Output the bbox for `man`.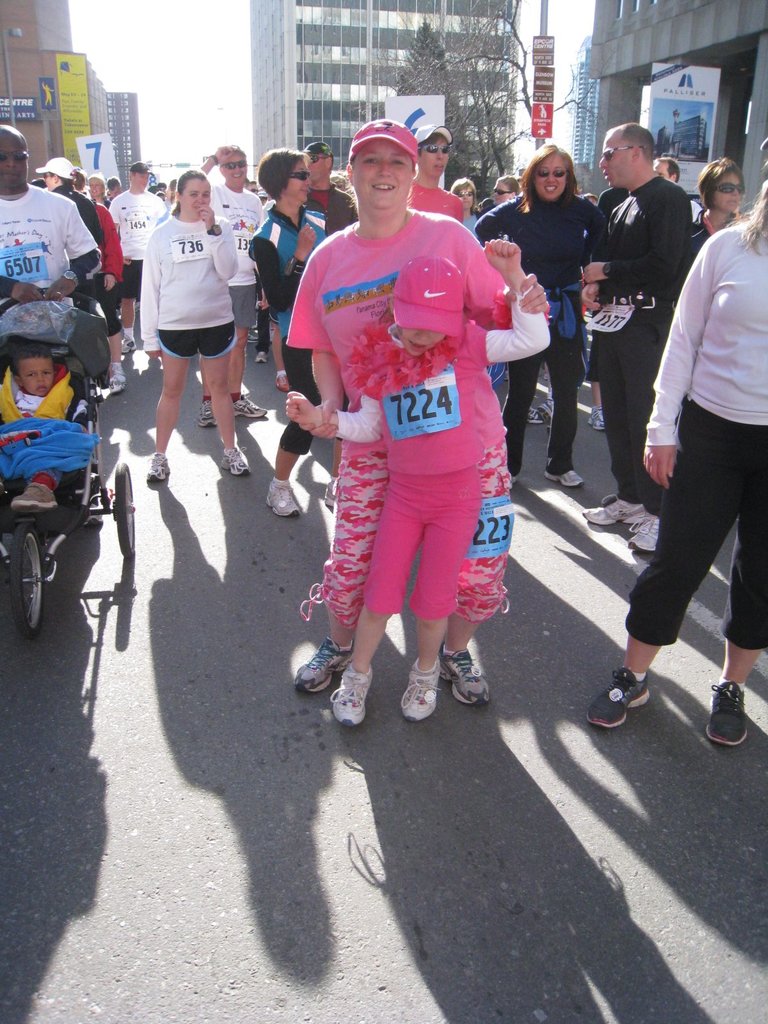
Rect(310, 141, 358, 234).
